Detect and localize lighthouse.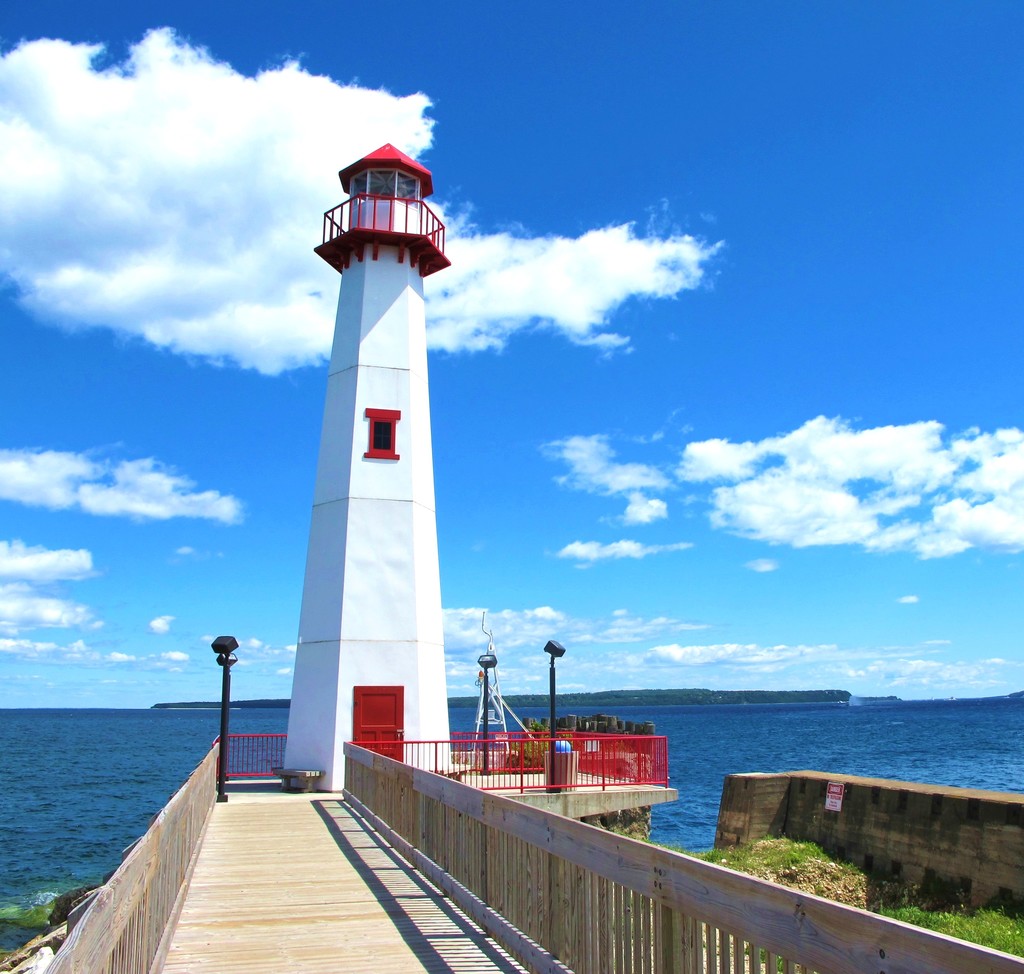
Localized at 293 142 451 788.
